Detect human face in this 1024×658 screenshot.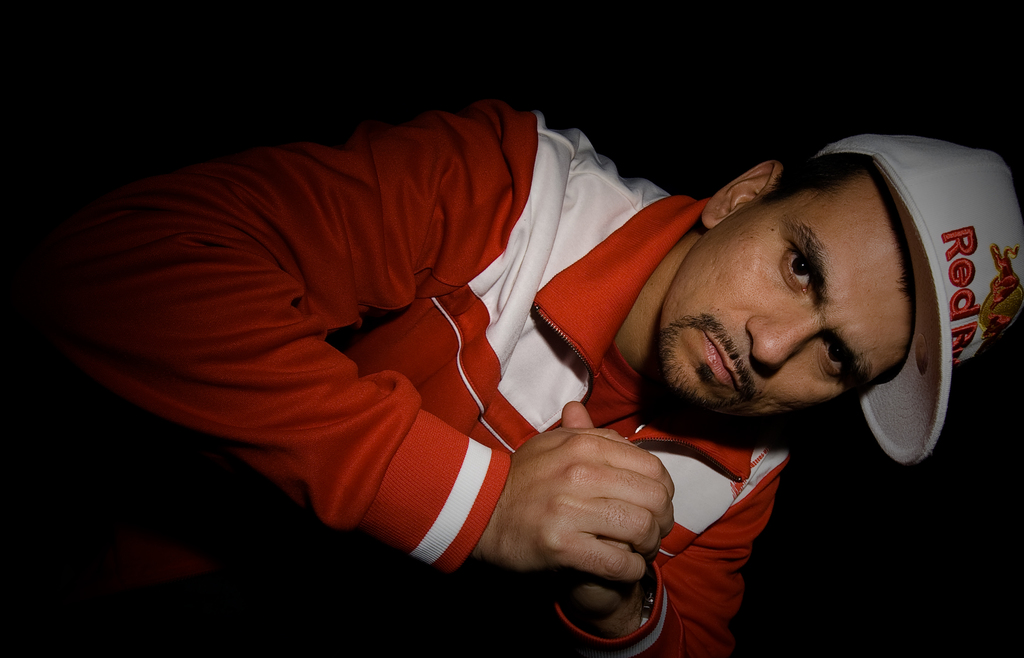
Detection: 656, 186, 912, 422.
